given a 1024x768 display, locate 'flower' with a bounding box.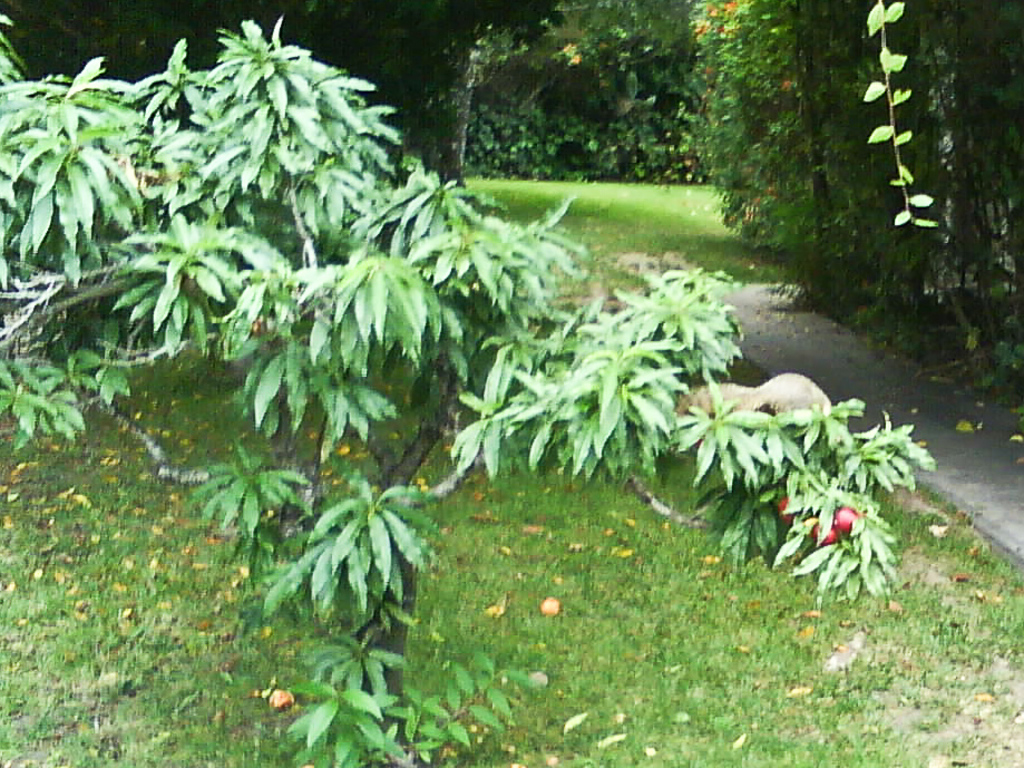
Located: (left=810, top=524, right=838, bottom=545).
